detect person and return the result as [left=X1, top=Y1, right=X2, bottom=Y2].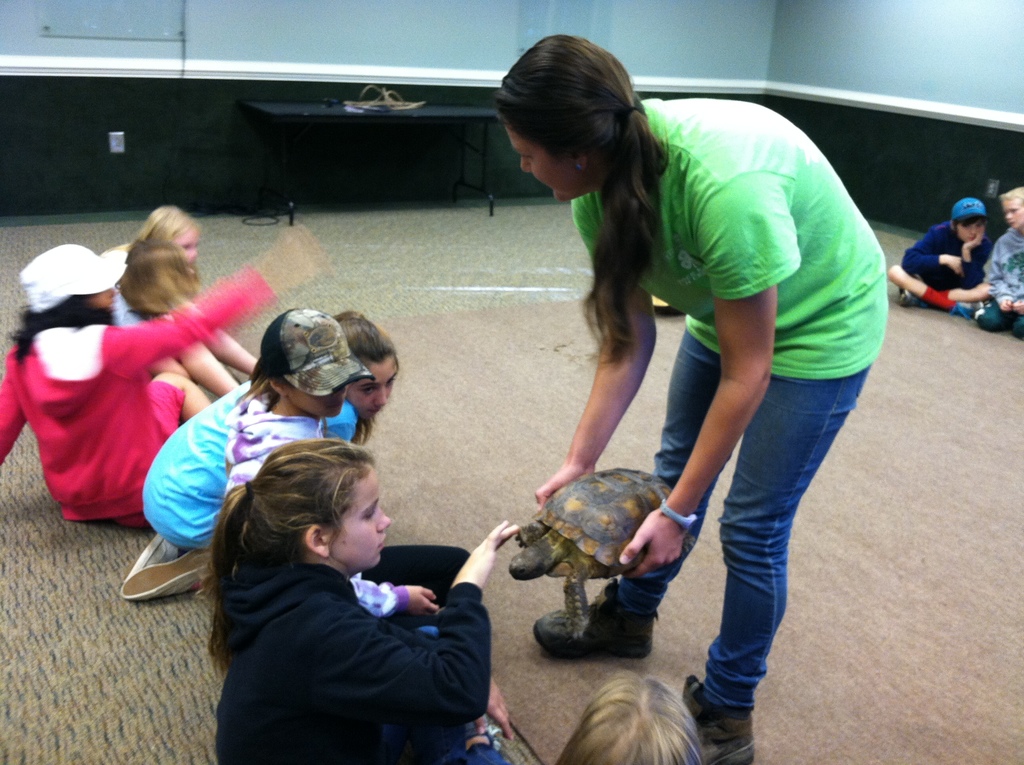
[left=451, top=34, right=895, bottom=737].
